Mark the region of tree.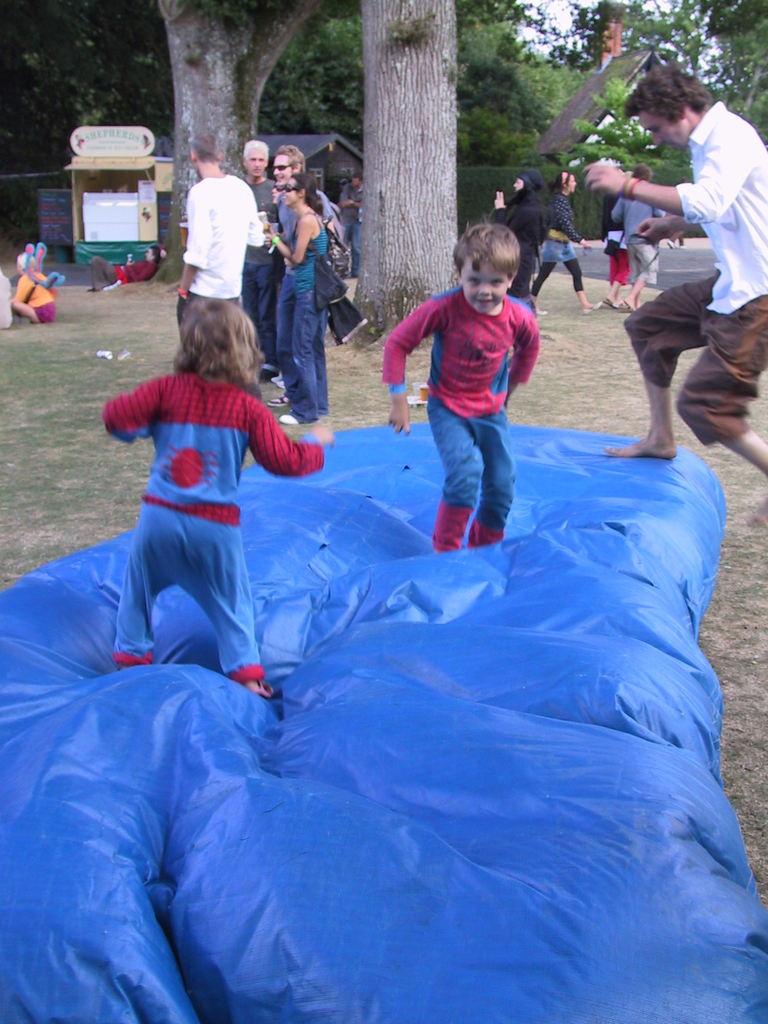
Region: (left=554, top=0, right=767, bottom=192).
